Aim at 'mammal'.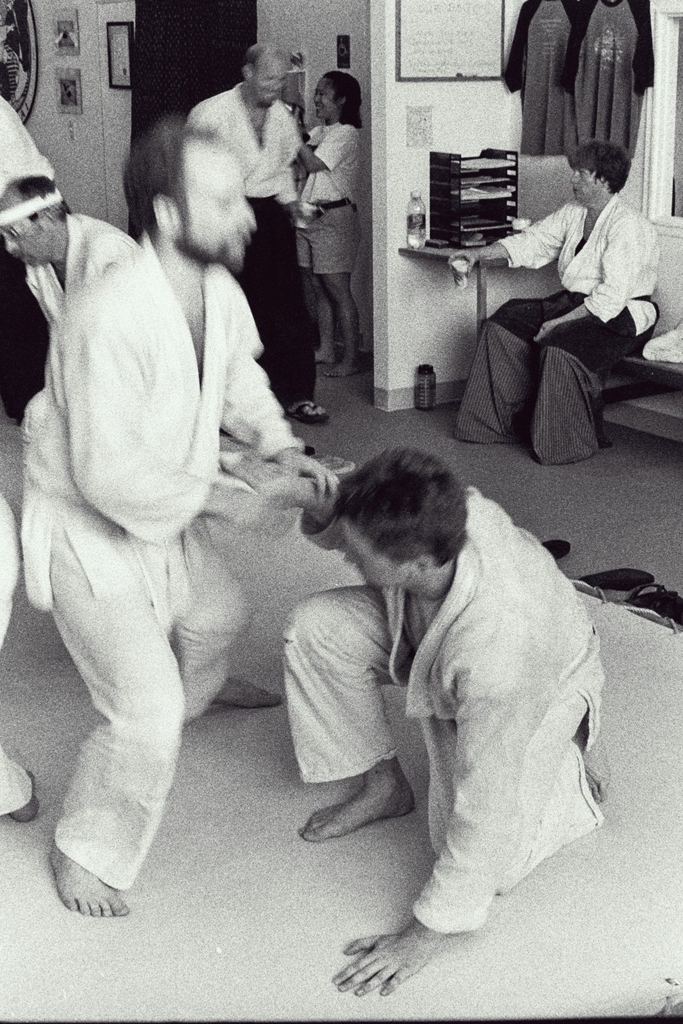
Aimed at 0, 169, 130, 339.
